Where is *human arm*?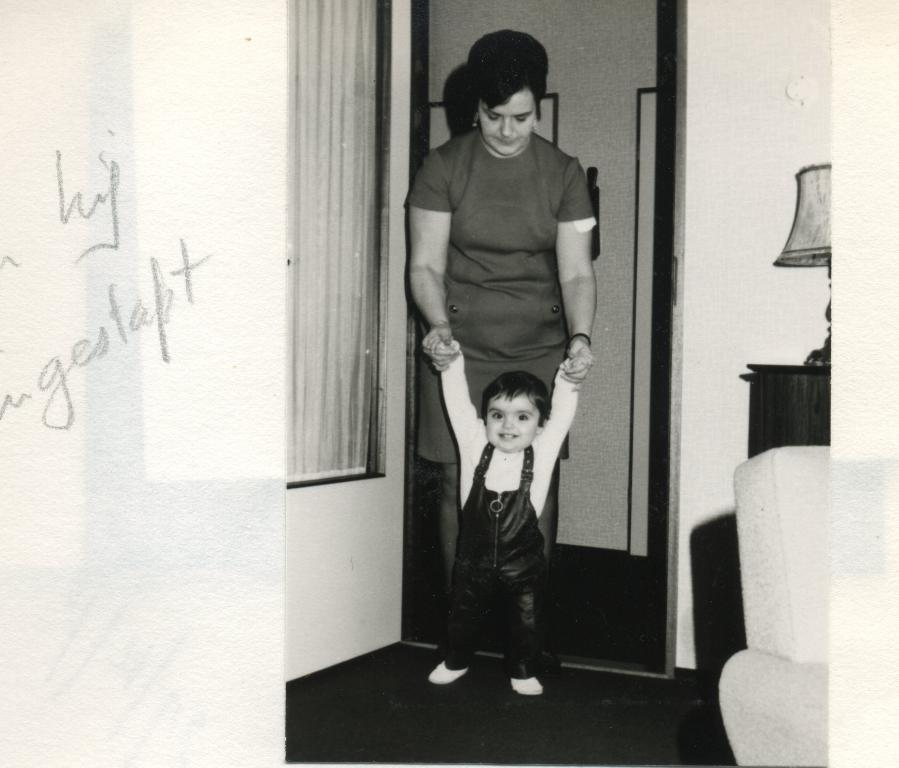
{"x1": 549, "y1": 183, "x2": 605, "y2": 363}.
